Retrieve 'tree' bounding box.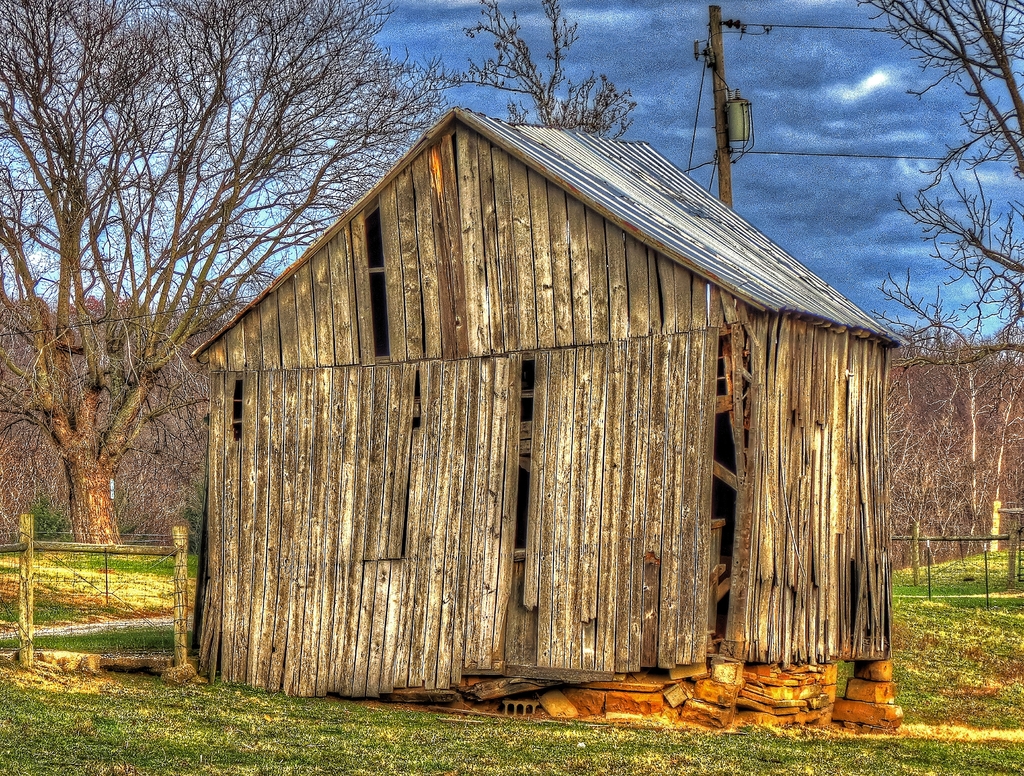
Bounding box: (x1=0, y1=0, x2=457, y2=551).
